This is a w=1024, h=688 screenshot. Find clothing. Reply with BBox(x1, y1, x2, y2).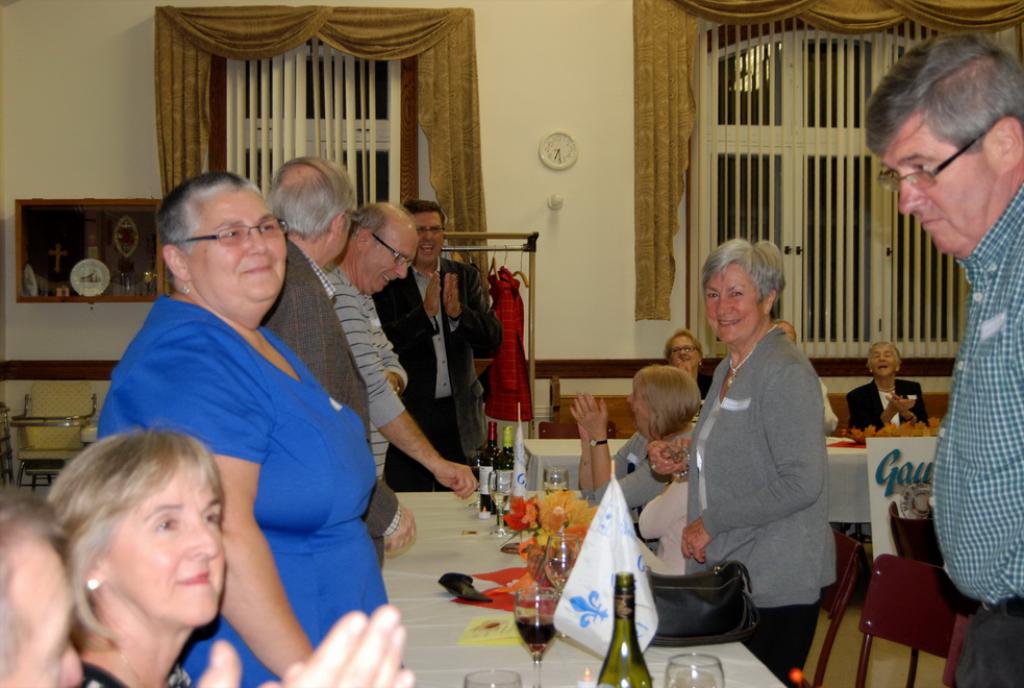
BBox(322, 255, 403, 480).
